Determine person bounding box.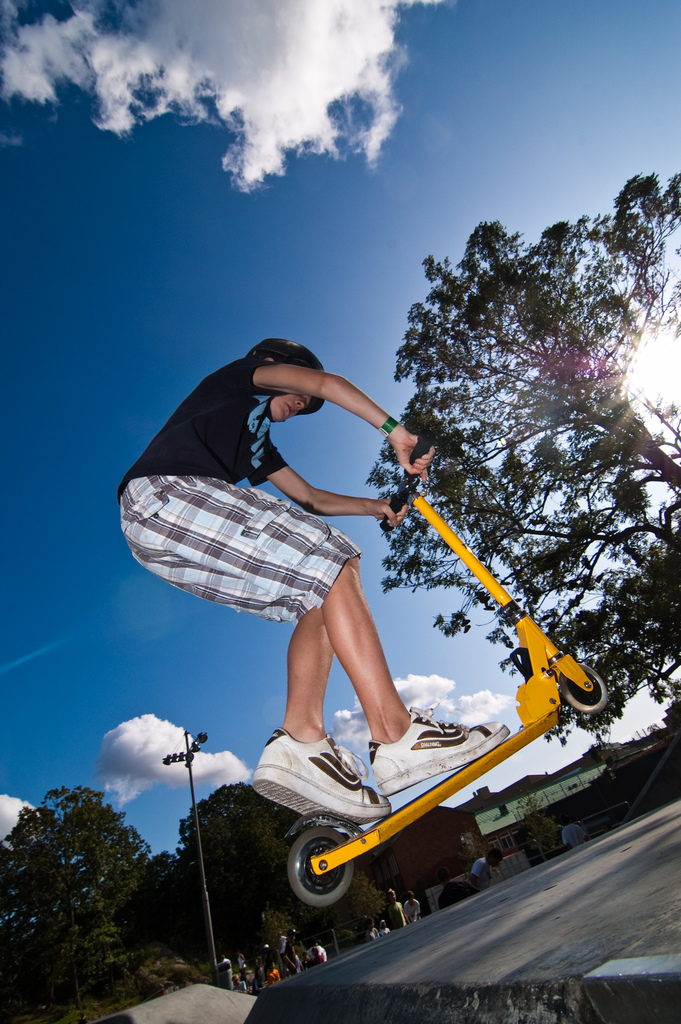
Determined: region(154, 289, 513, 923).
